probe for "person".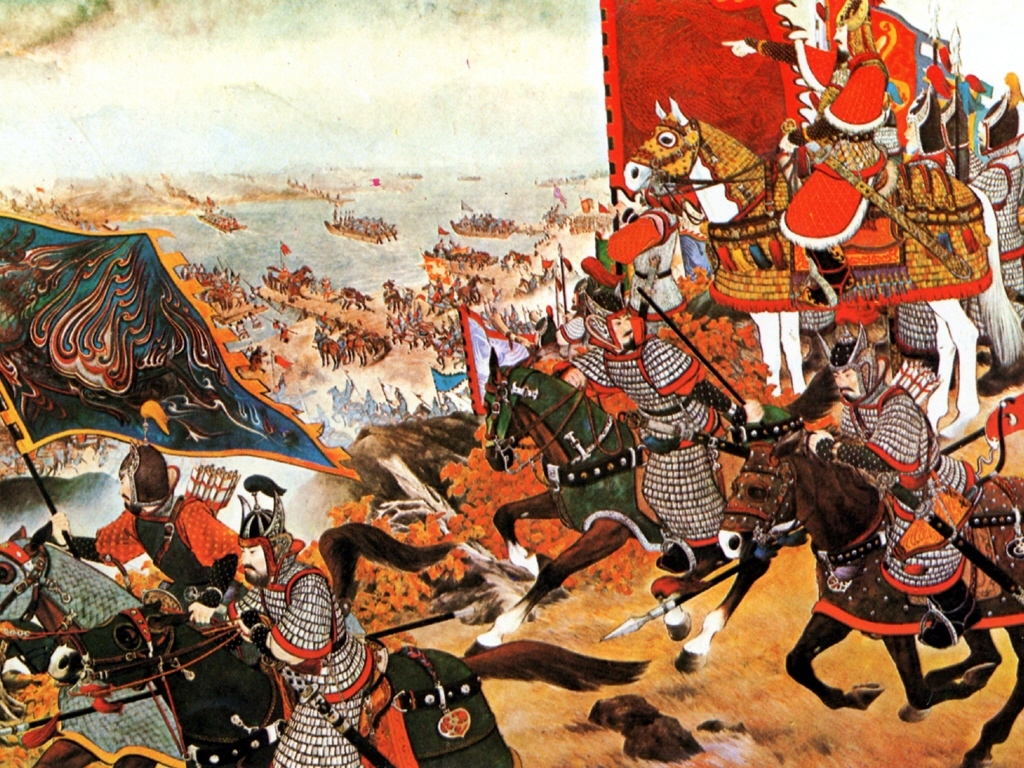
Probe result: BBox(30, 445, 257, 635).
